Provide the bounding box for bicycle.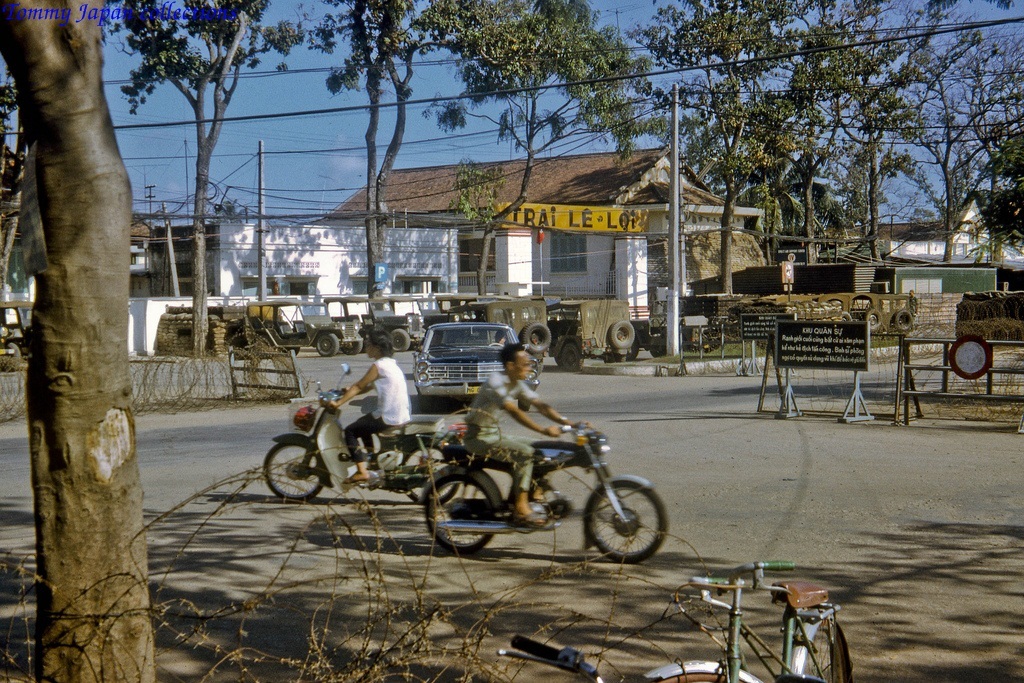
bbox=[509, 635, 763, 682].
